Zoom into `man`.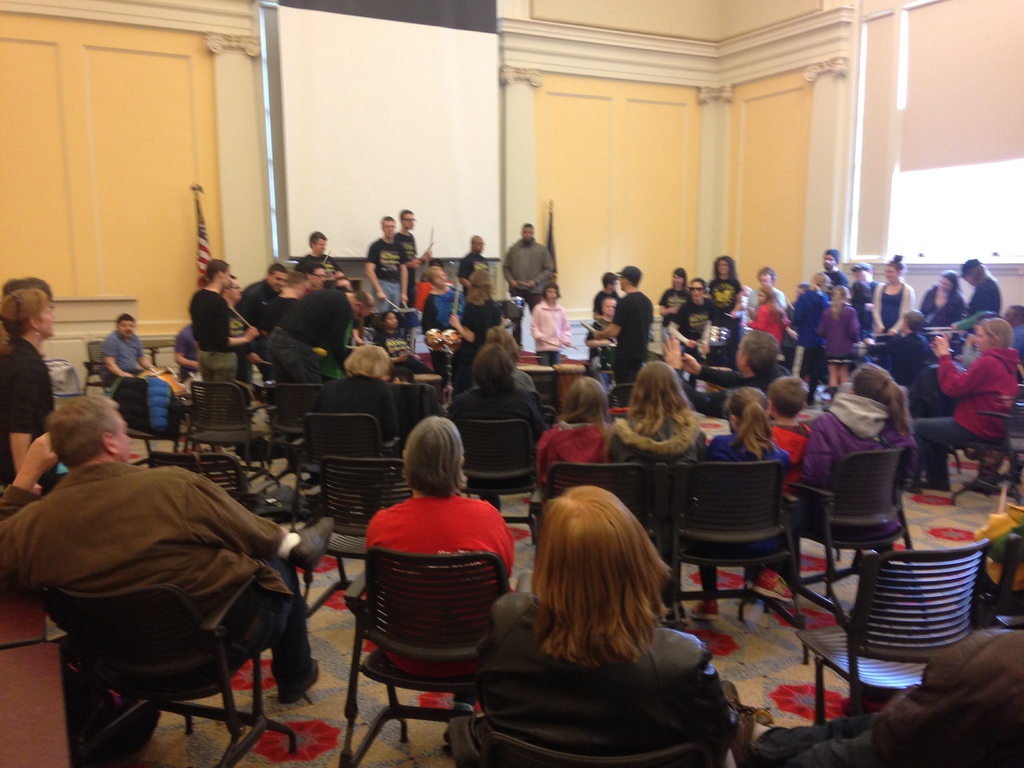
Zoom target: 665 329 794 422.
